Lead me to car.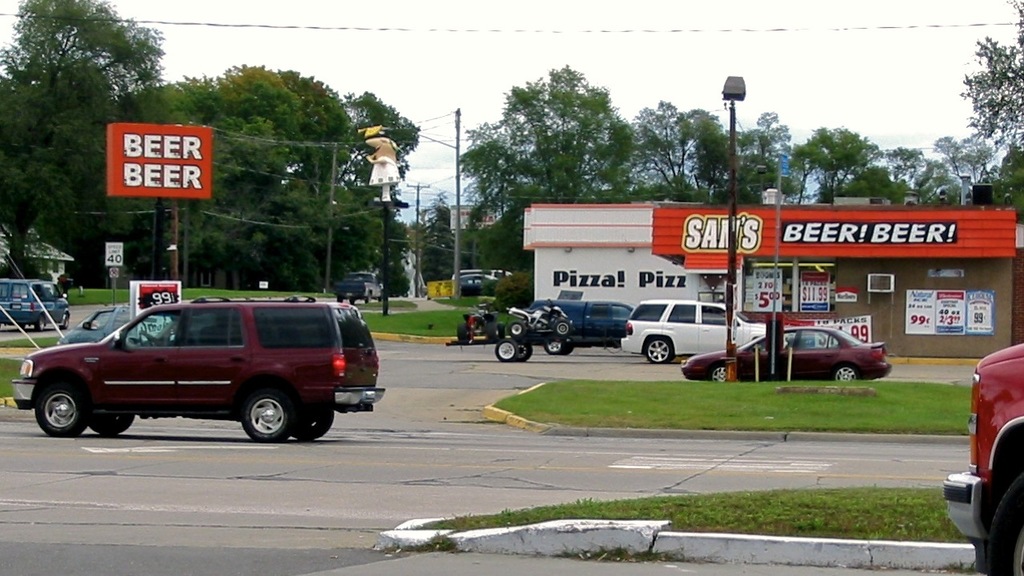
Lead to [679, 326, 894, 381].
